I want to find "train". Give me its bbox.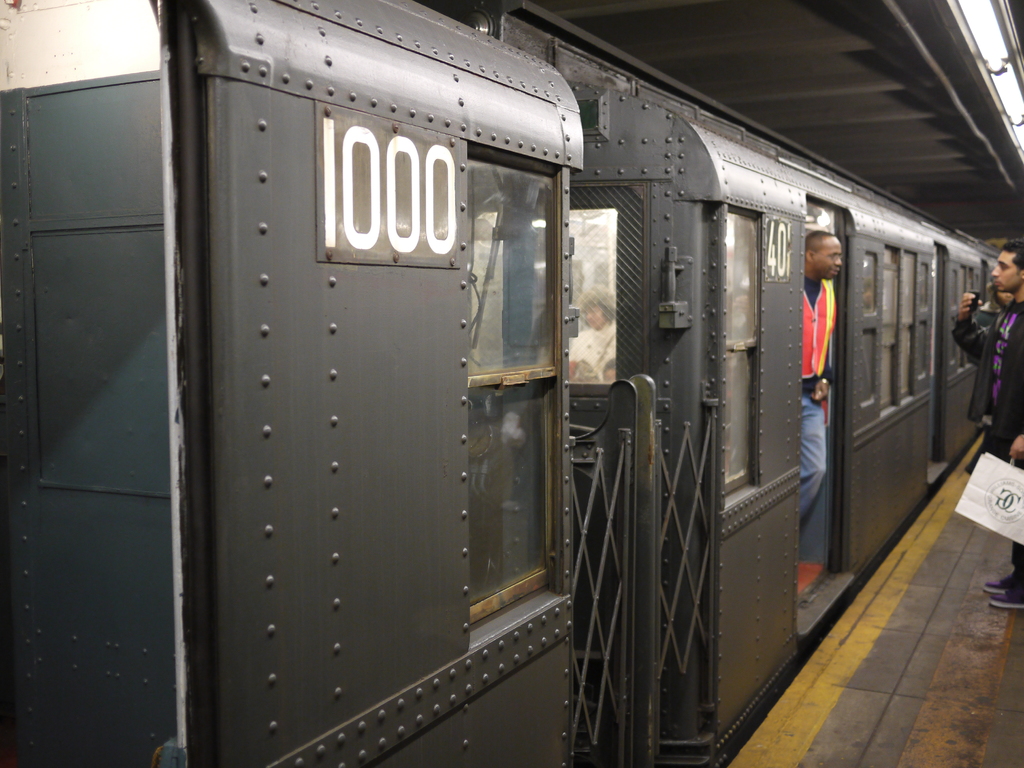
[x1=0, y1=0, x2=1023, y2=767].
